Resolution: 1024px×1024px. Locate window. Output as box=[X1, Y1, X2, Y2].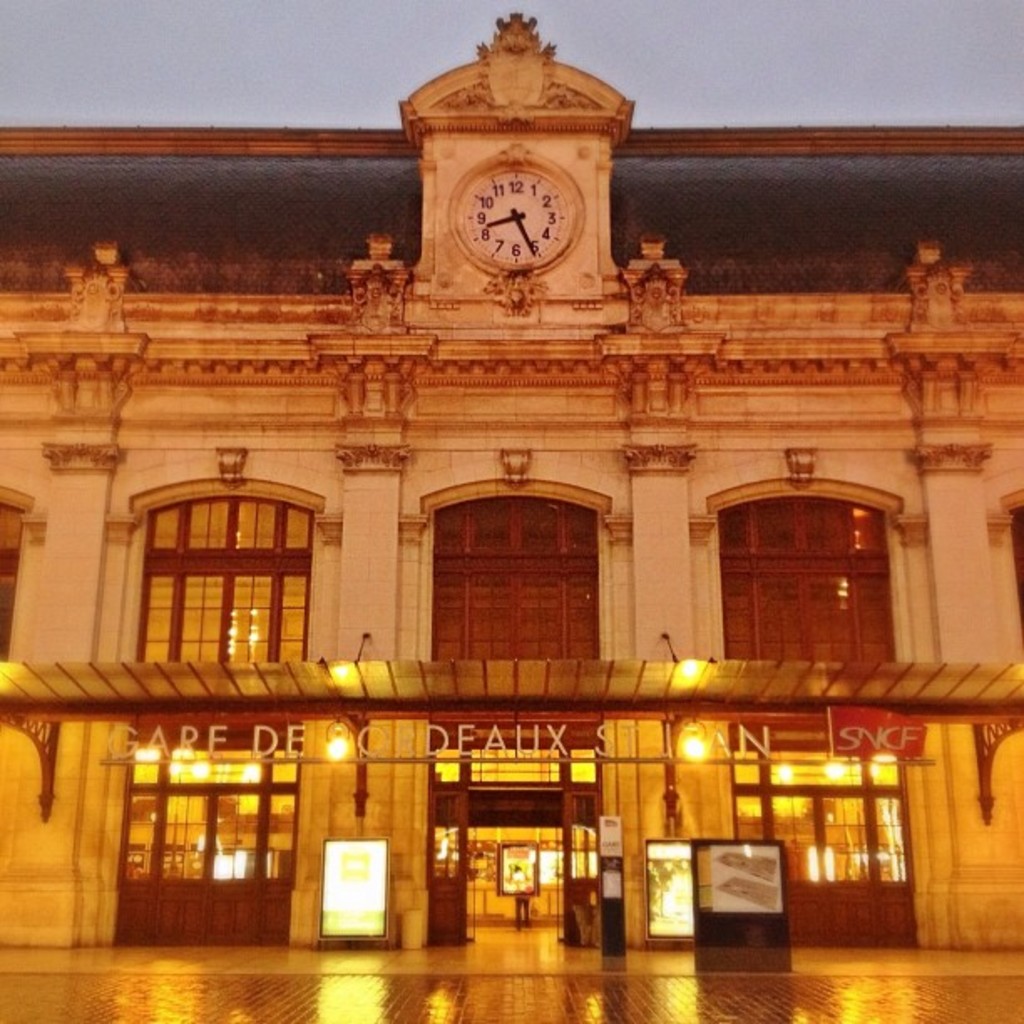
box=[122, 494, 330, 945].
